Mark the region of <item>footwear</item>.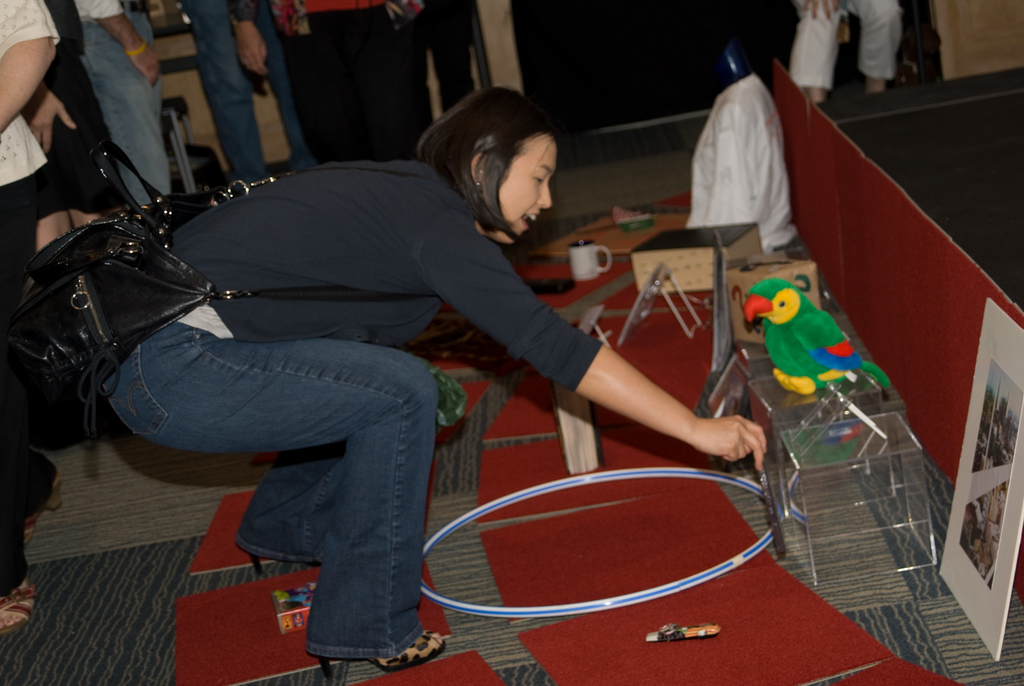
Region: {"x1": 237, "y1": 527, "x2": 336, "y2": 580}.
